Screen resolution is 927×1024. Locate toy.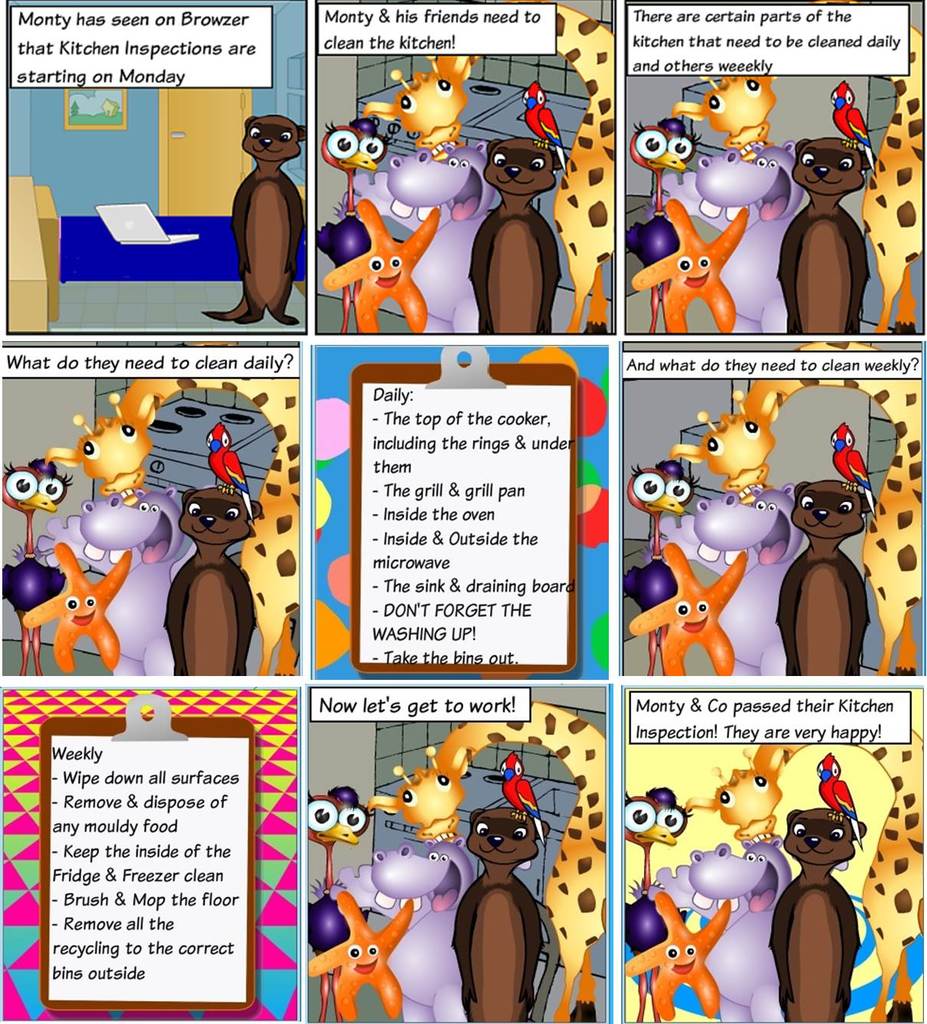
<box>462,806,550,1018</box>.
